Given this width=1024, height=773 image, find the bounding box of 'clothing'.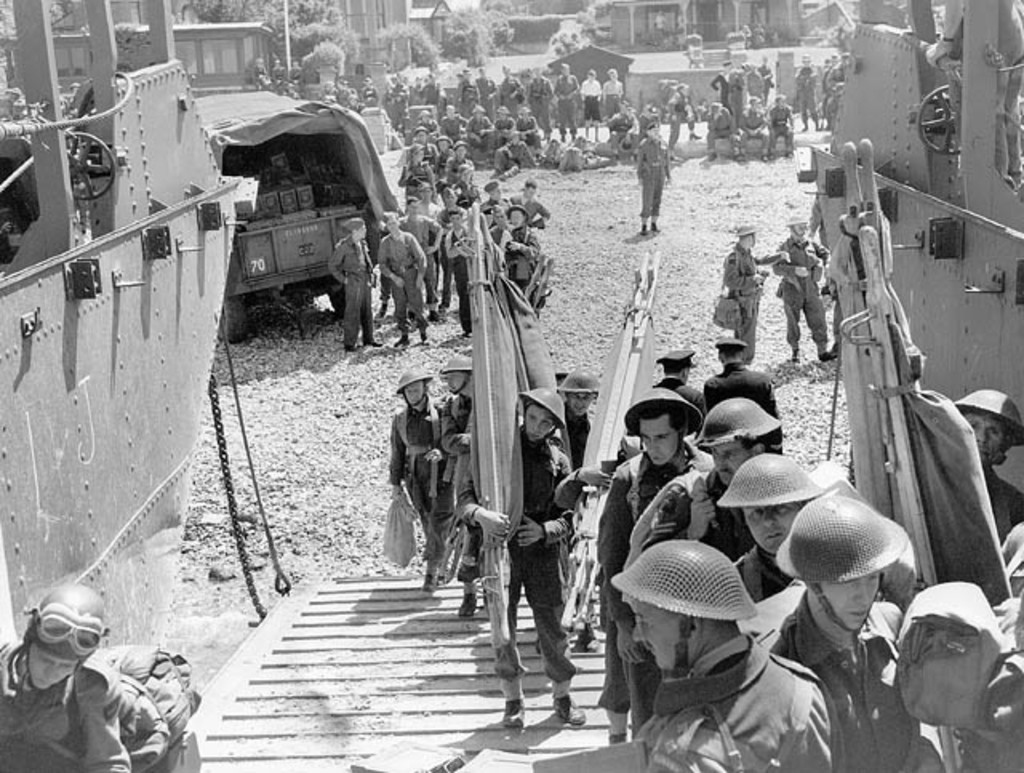
box(709, 229, 778, 358).
